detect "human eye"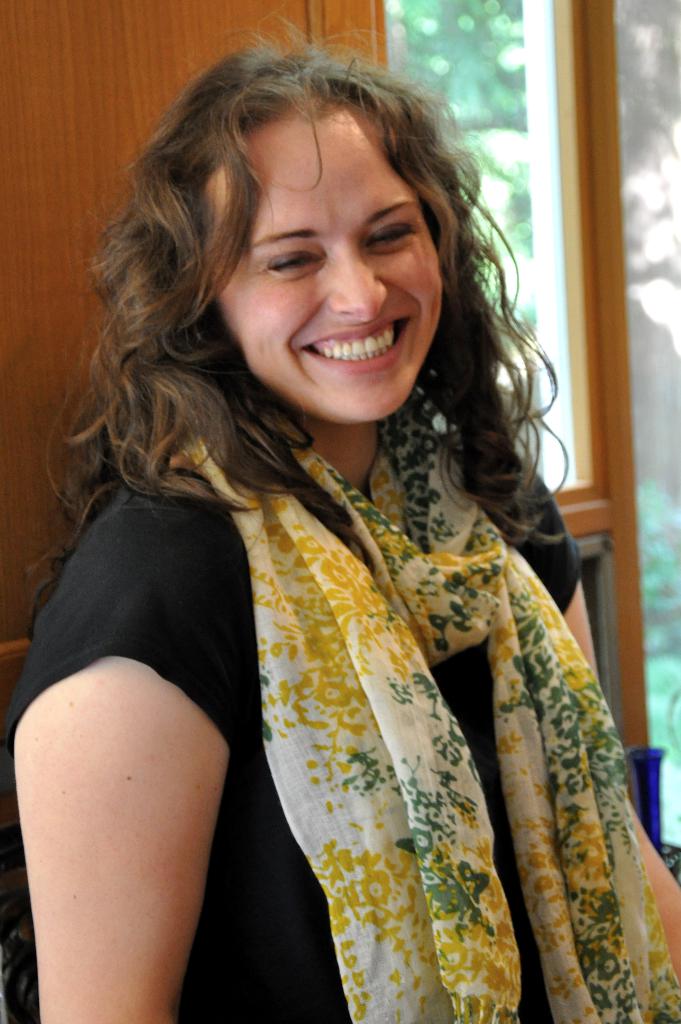
box=[244, 225, 337, 281]
